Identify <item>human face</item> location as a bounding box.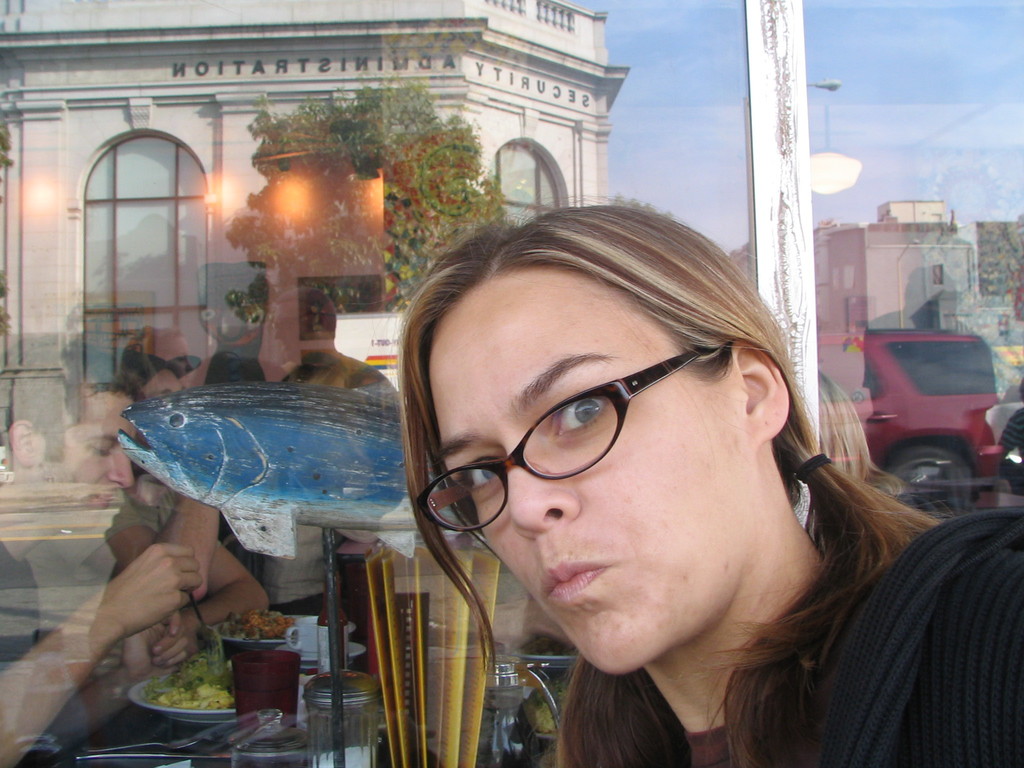
[x1=428, y1=269, x2=744, y2=674].
